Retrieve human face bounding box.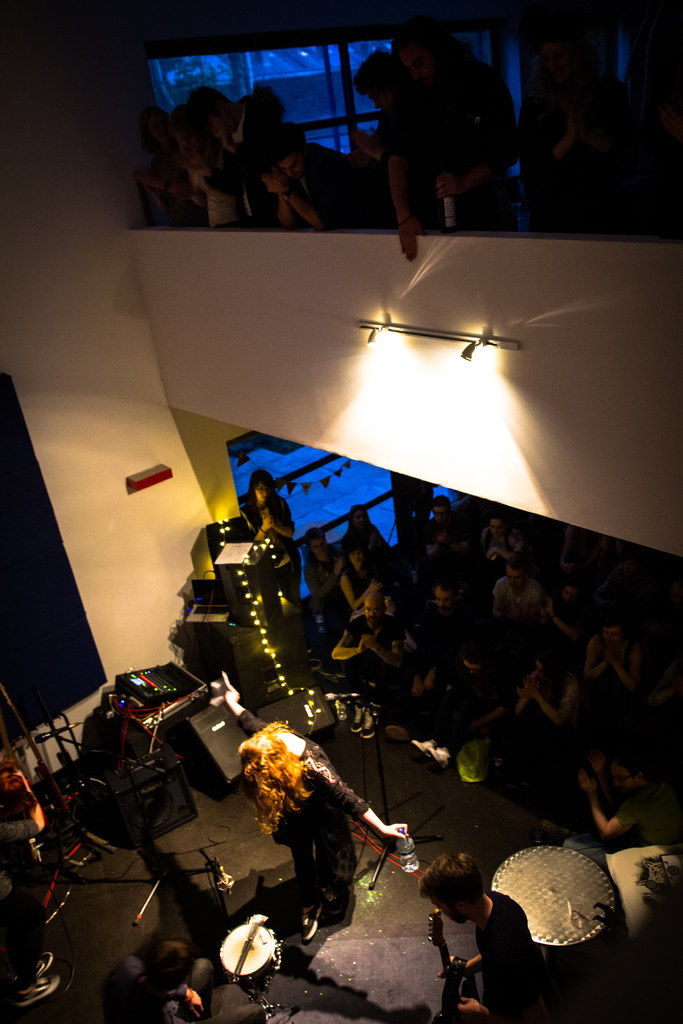
Bounding box: l=538, t=663, r=547, b=683.
